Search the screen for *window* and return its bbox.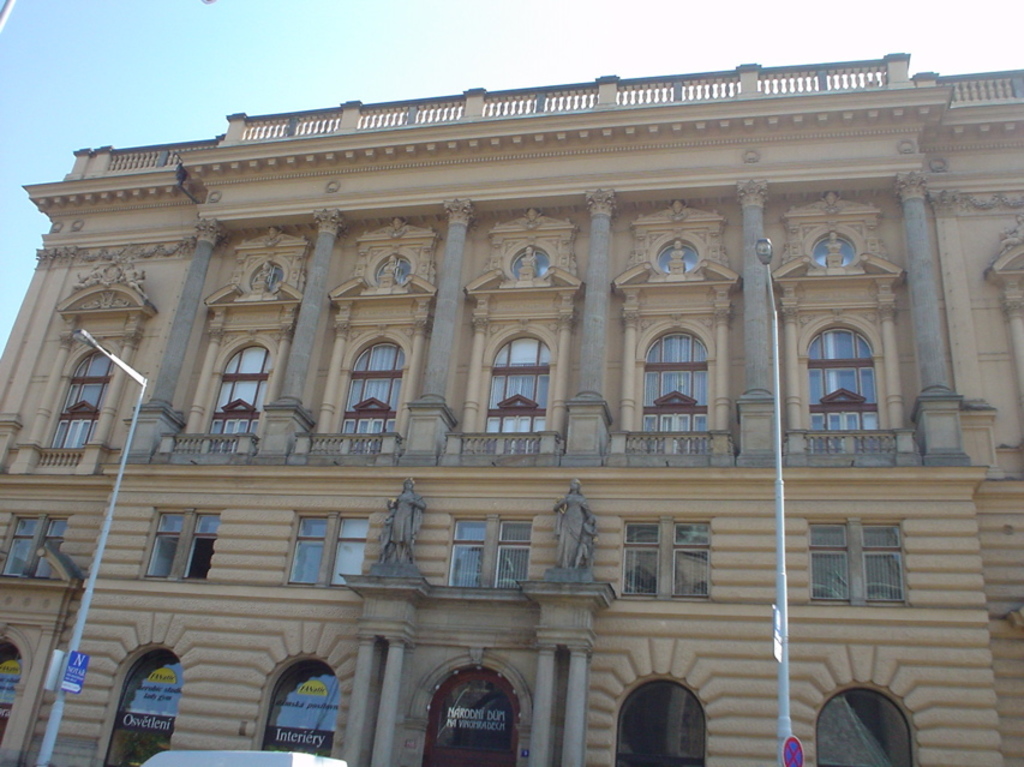
Found: locate(653, 236, 701, 280).
